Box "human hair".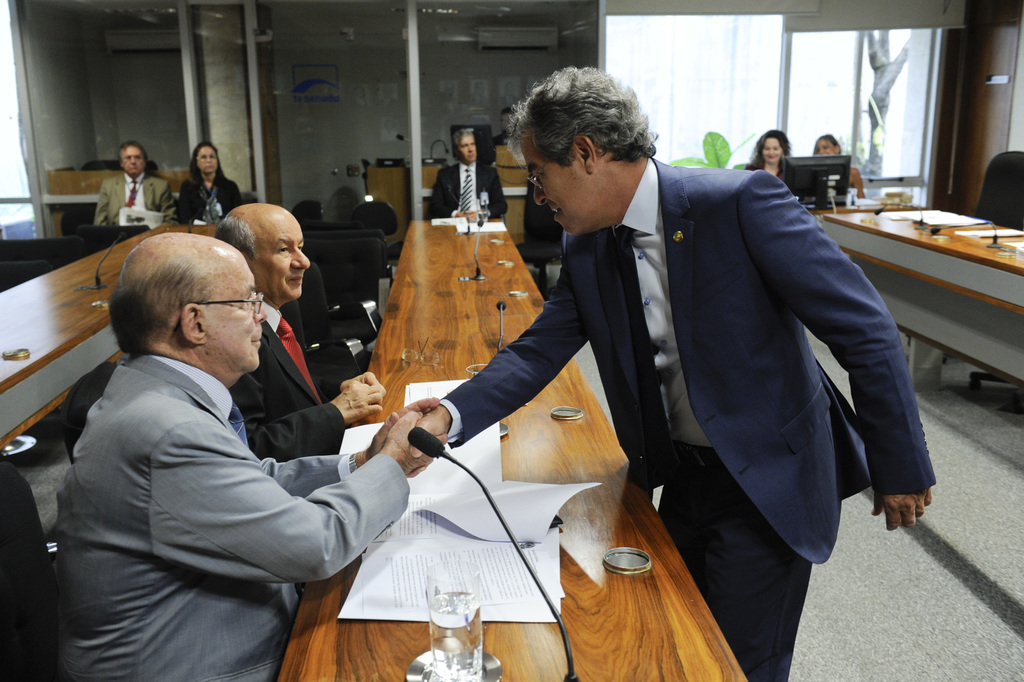
<box>748,129,793,170</box>.
